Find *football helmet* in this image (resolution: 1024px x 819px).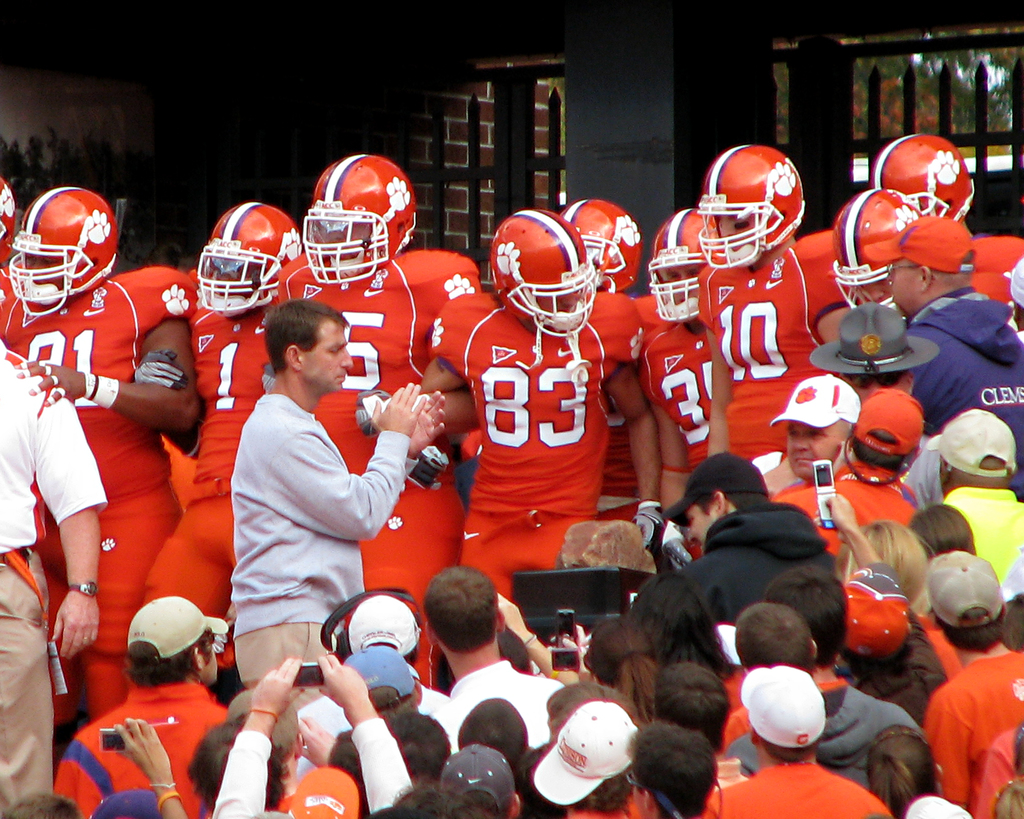
856,131,977,218.
